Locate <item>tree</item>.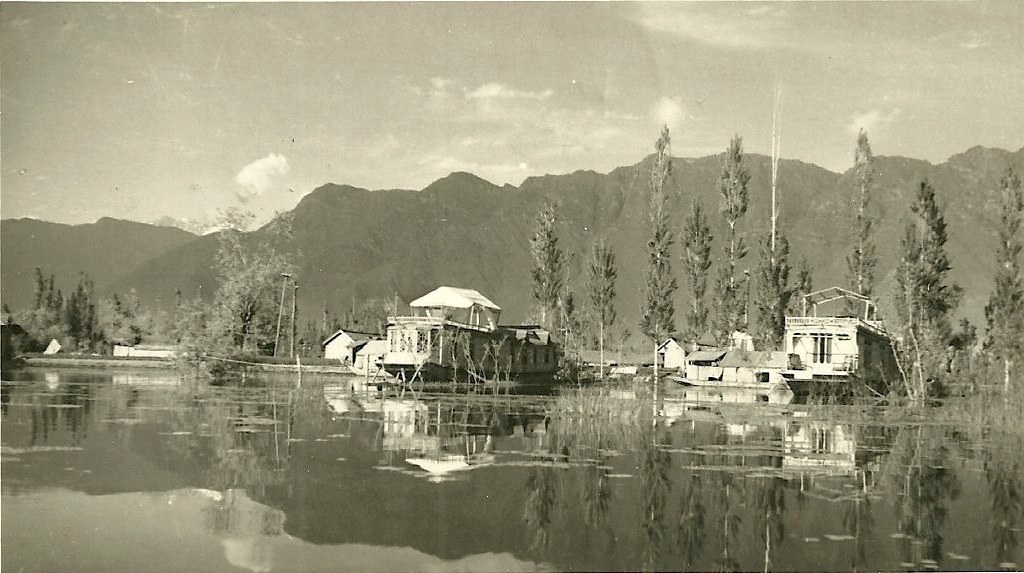
Bounding box: [left=620, top=332, right=642, bottom=356].
